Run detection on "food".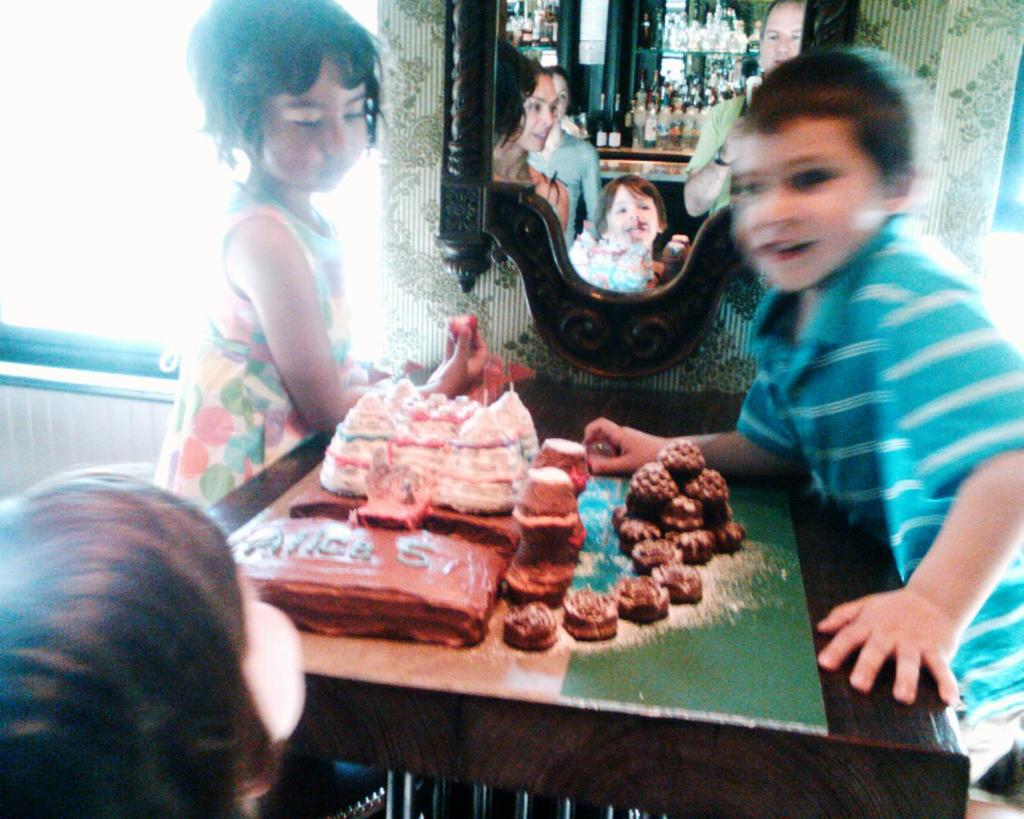
Result: {"x1": 564, "y1": 588, "x2": 619, "y2": 645}.
